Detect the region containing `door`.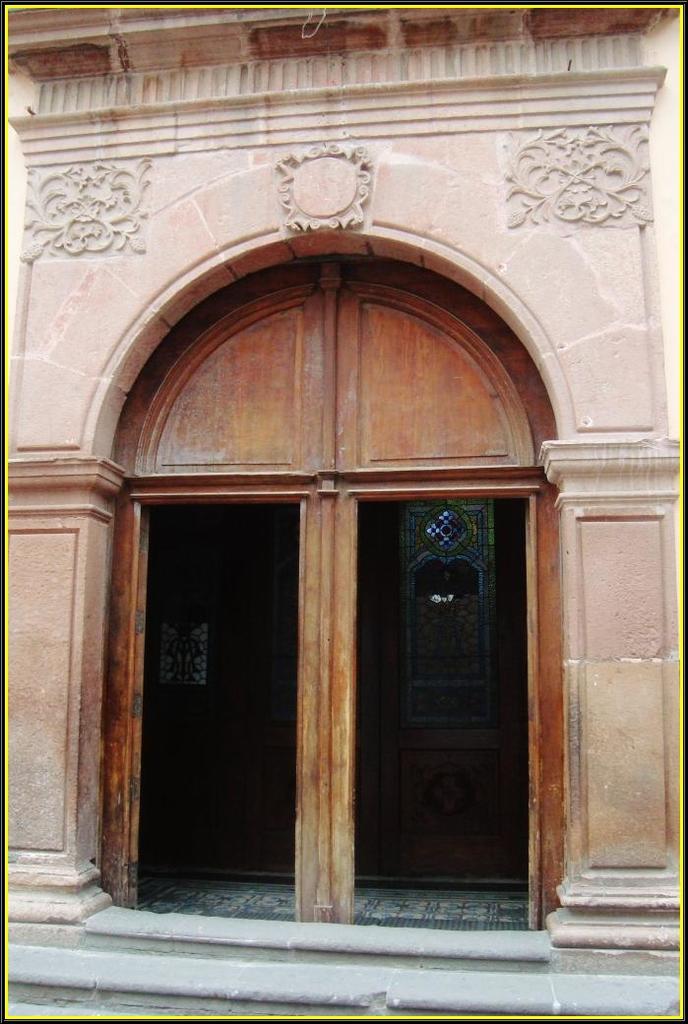
select_region(310, 460, 538, 905).
